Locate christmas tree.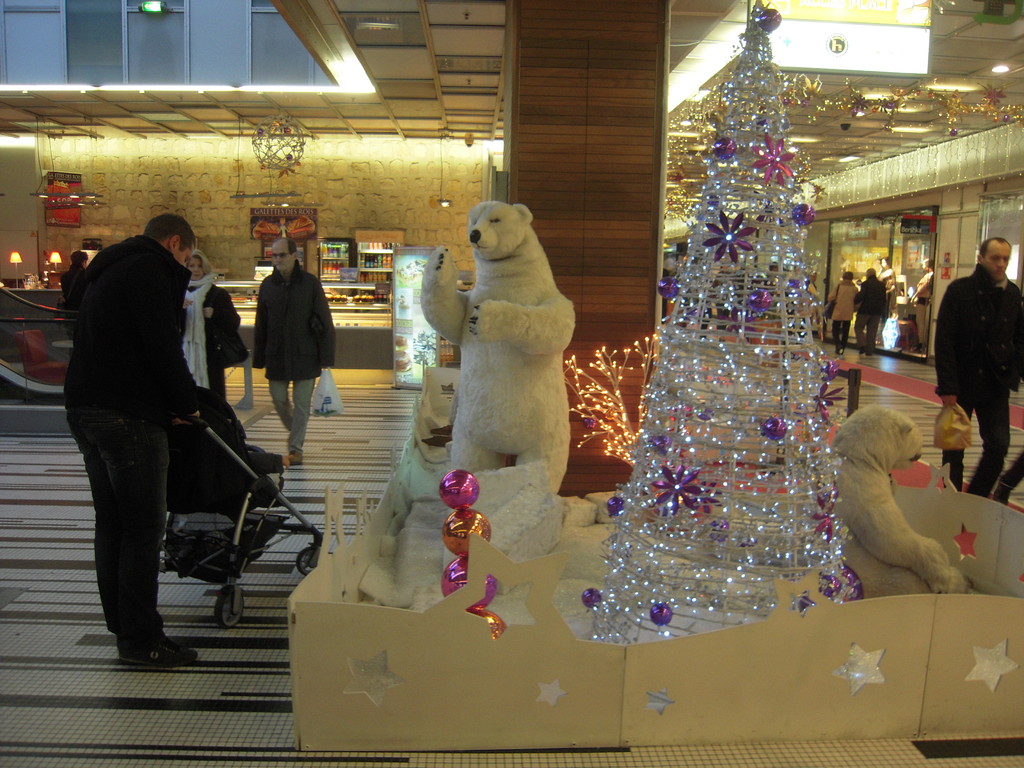
Bounding box: {"left": 575, "top": 0, "right": 874, "bottom": 661}.
